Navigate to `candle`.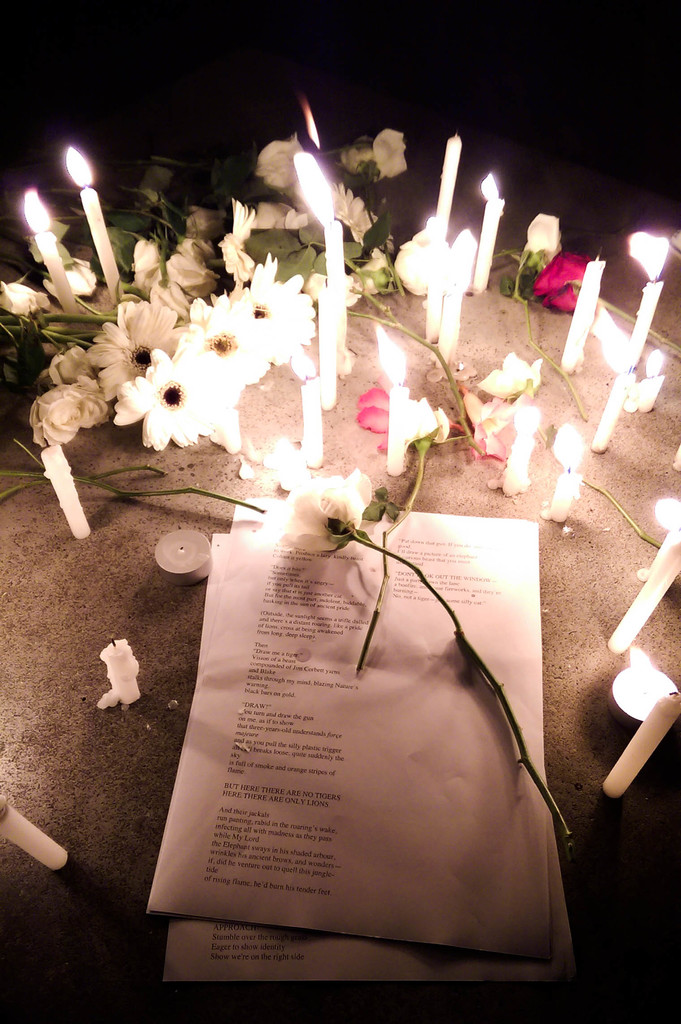
Navigation target: box(42, 436, 88, 541).
